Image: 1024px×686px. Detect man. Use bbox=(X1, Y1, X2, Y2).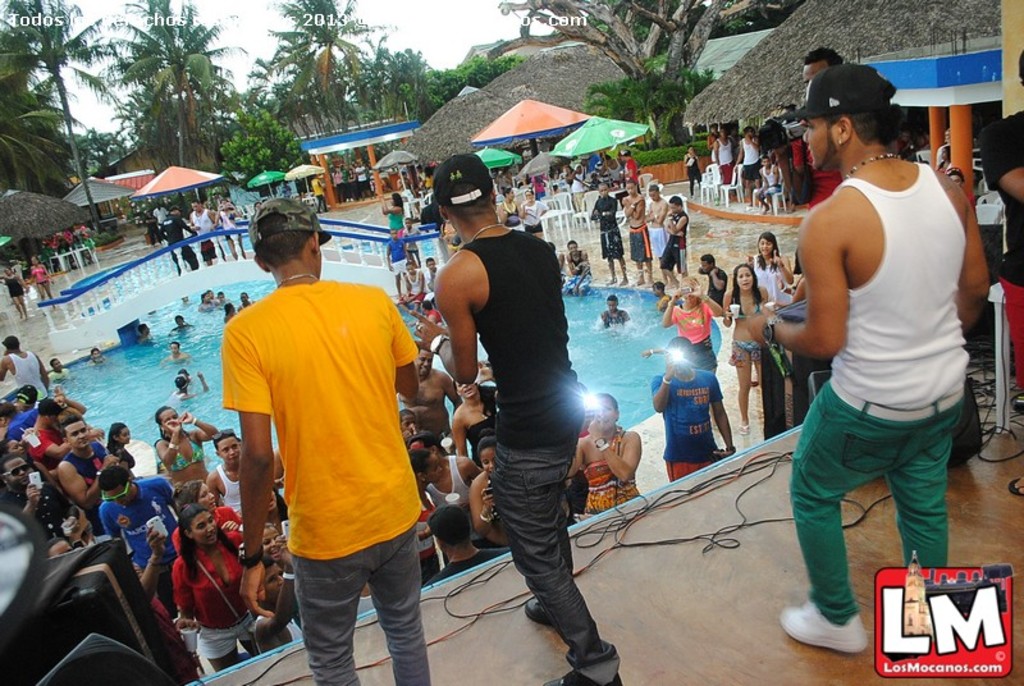
bbox=(54, 415, 120, 508).
